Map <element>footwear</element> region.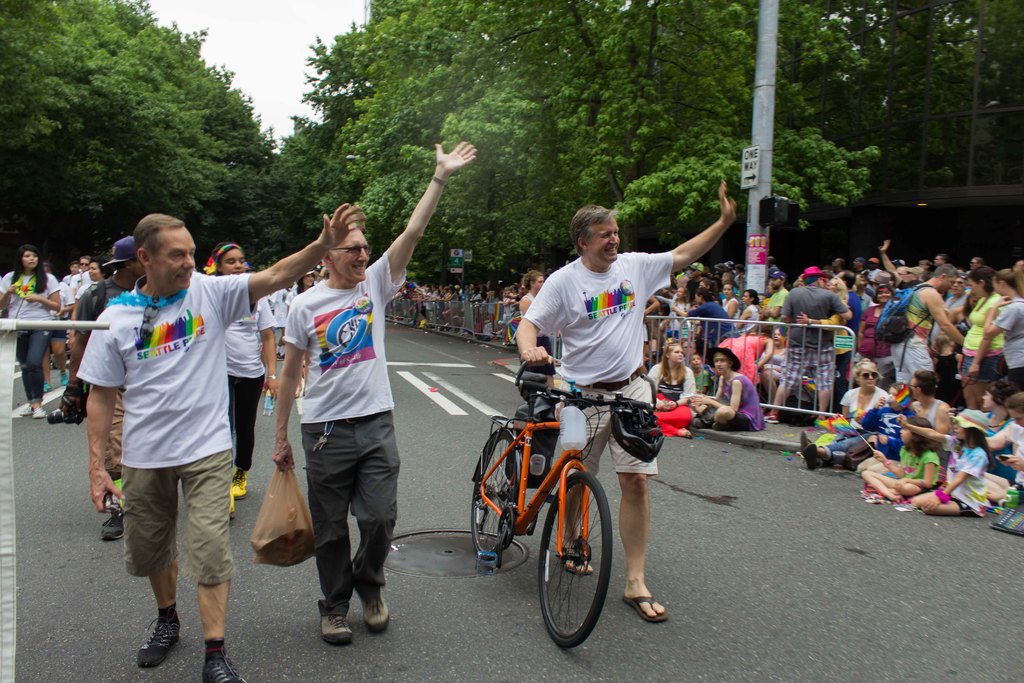
Mapped to {"x1": 207, "y1": 661, "x2": 244, "y2": 682}.
